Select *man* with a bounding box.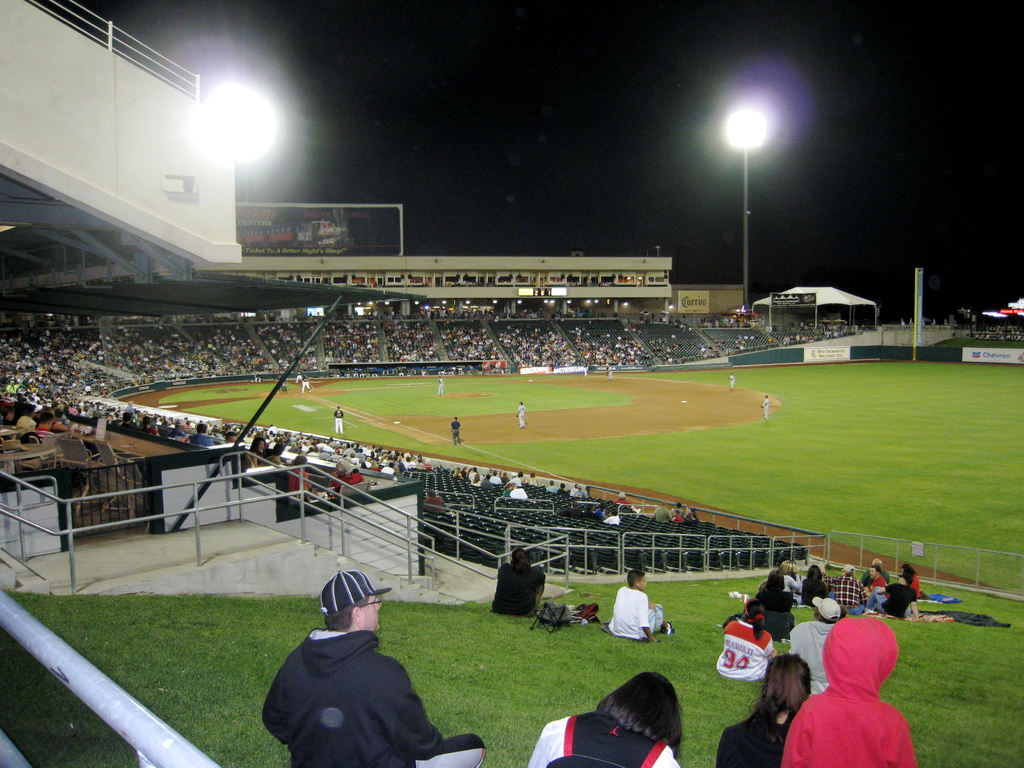
bbox=(245, 567, 447, 763).
